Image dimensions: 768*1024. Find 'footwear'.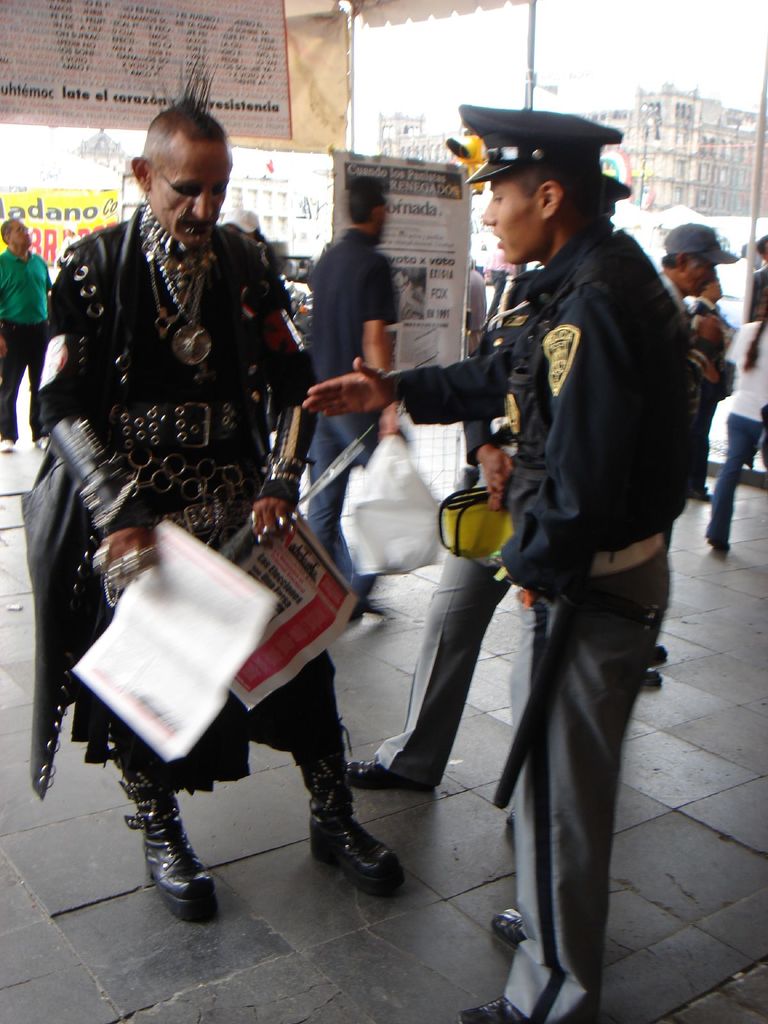
[x1=348, y1=757, x2=433, y2=788].
